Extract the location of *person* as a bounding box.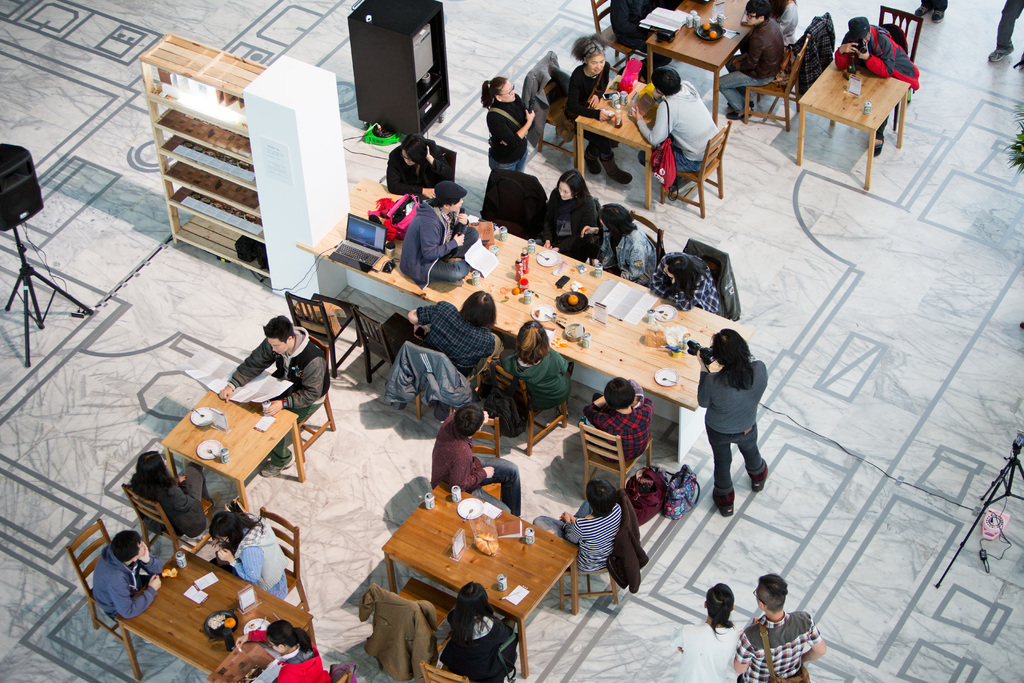
box(205, 508, 291, 602).
